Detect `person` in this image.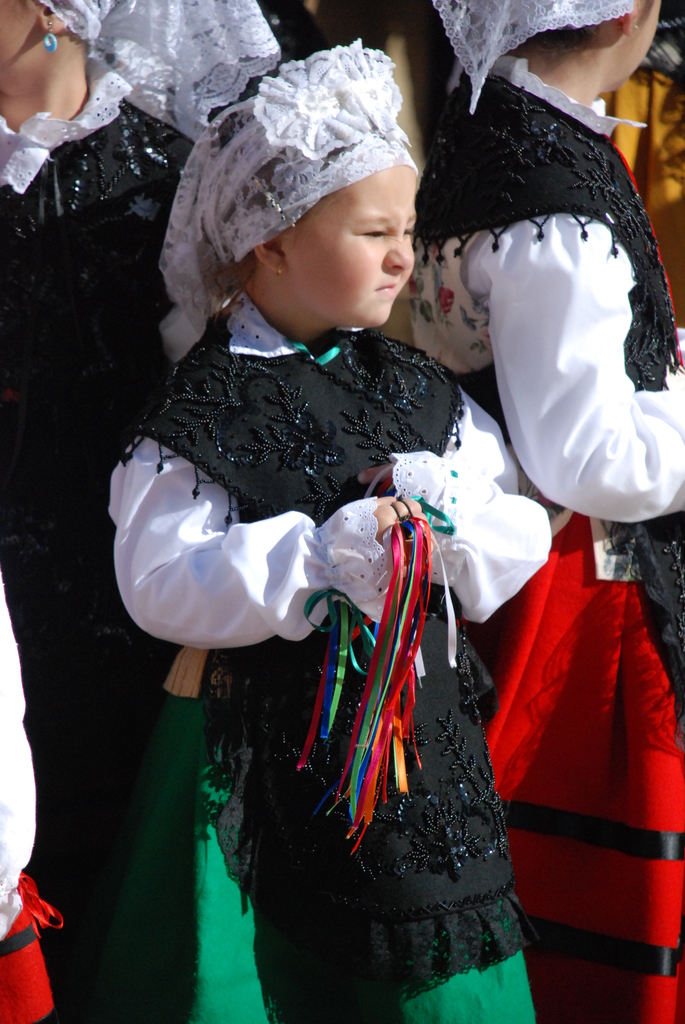
Detection: <bbox>14, 0, 294, 1022</bbox>.
